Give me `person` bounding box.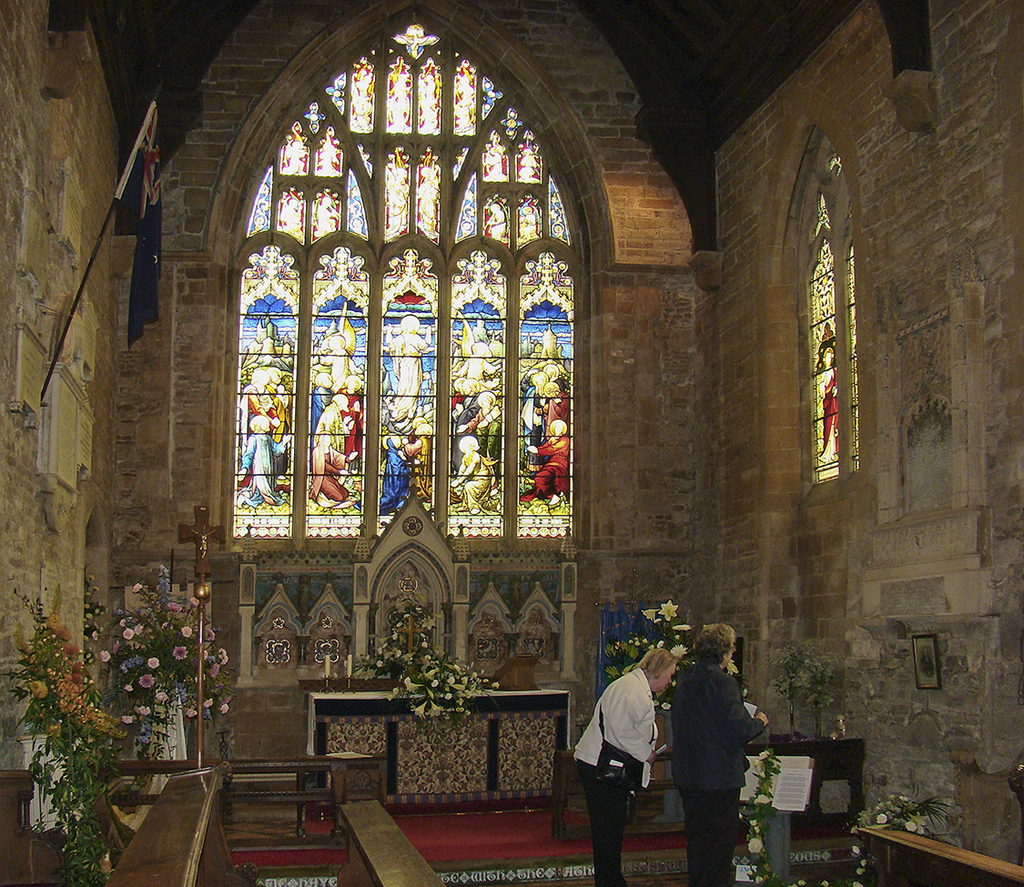
571,640,684,880.
